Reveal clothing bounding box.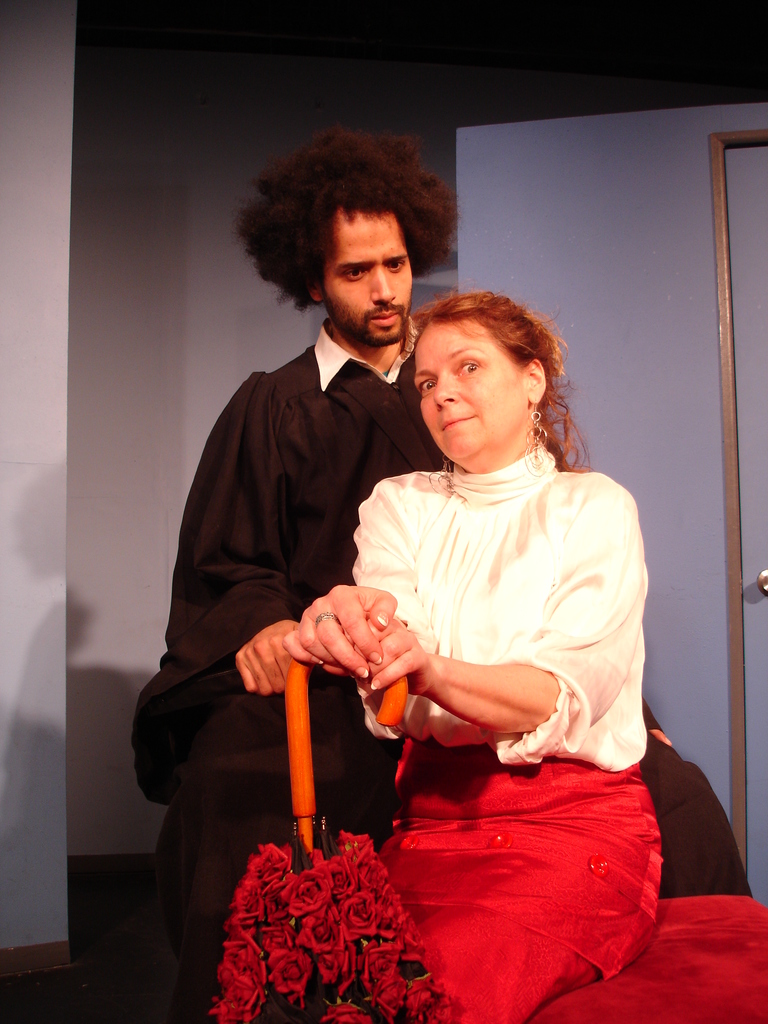
Revealed: bbox=(130, 340, 751, 954).
